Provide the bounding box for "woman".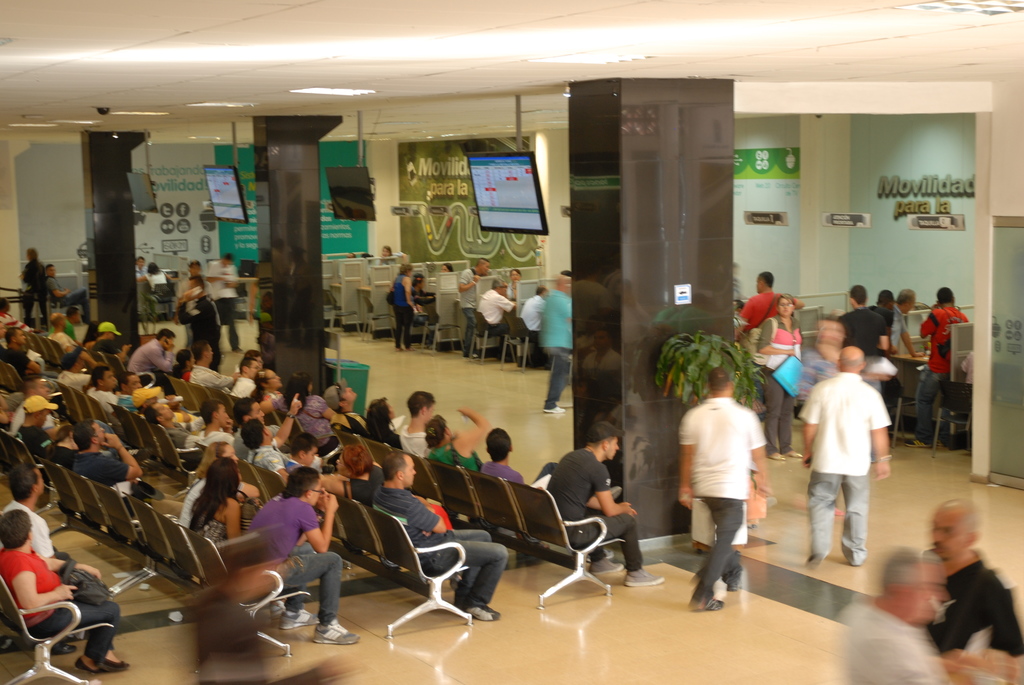
138,261,176,301.
